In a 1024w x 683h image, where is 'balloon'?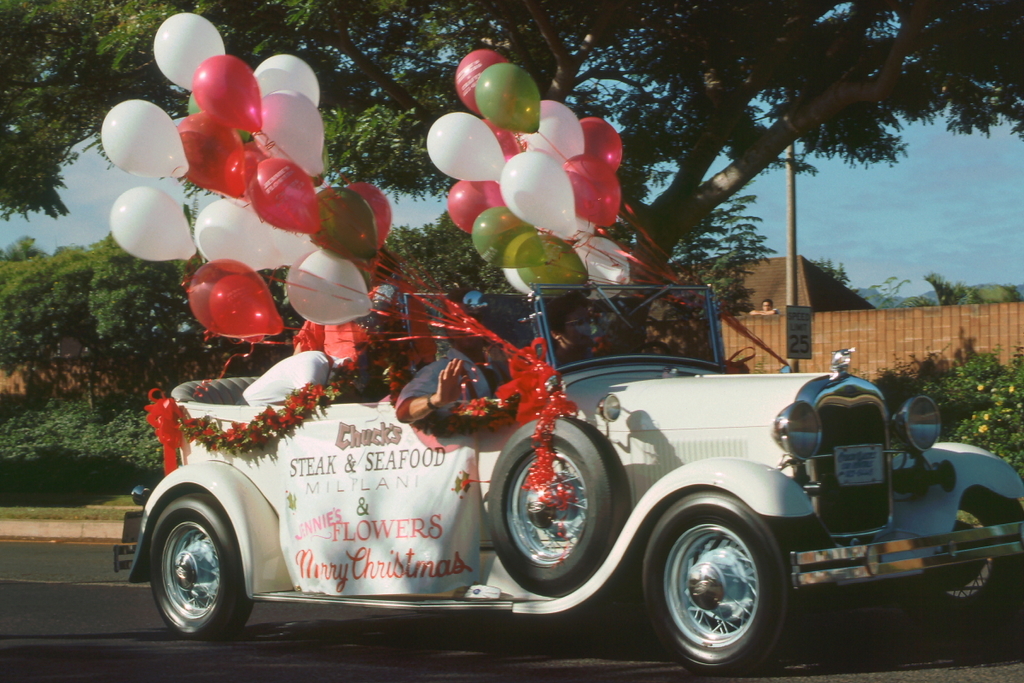
Rect(258, 219, 317, 266).
